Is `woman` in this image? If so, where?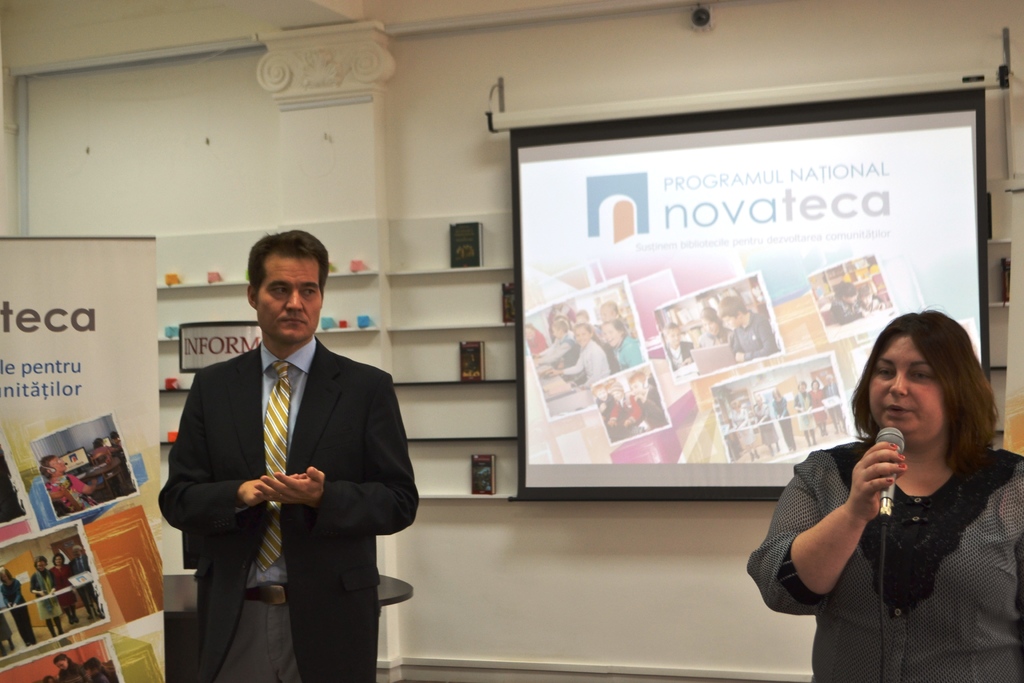
Yes, at <region>796, 379, 813, 447</region>.
